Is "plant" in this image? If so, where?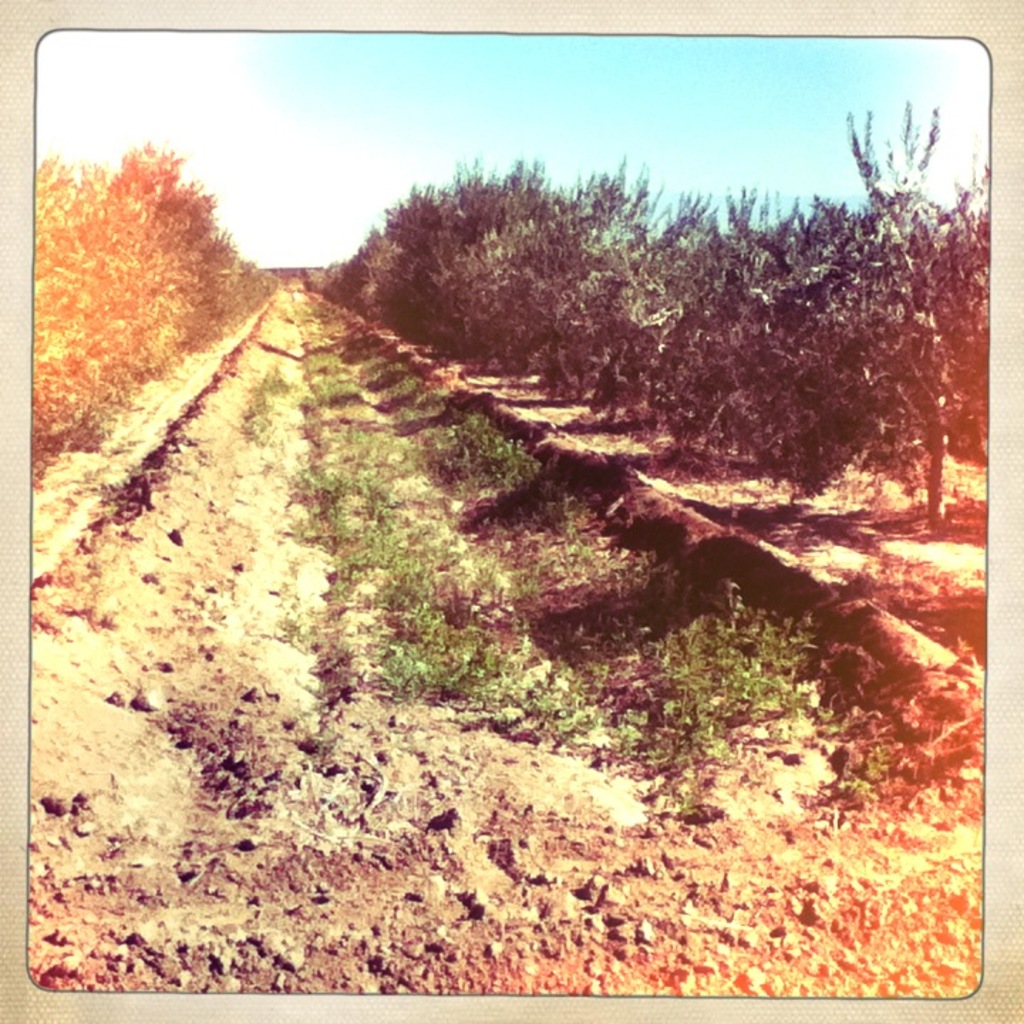
Yes, at <box>646,587,822,774</box>.
